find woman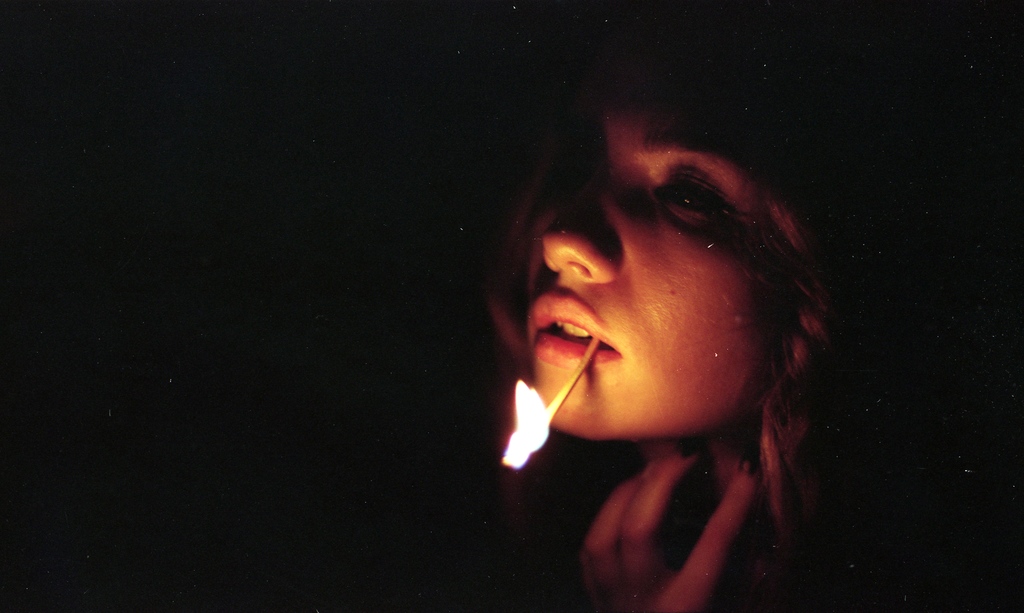
(486, 21, 856, 612)
